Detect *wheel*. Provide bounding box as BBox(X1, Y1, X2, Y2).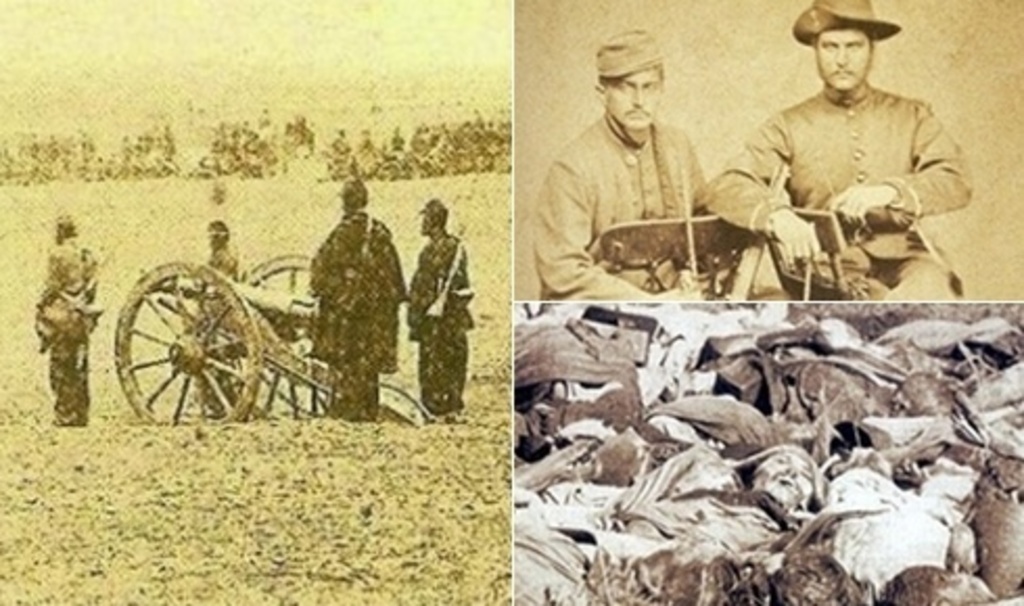
BBox(236, 253, 324, 416).
